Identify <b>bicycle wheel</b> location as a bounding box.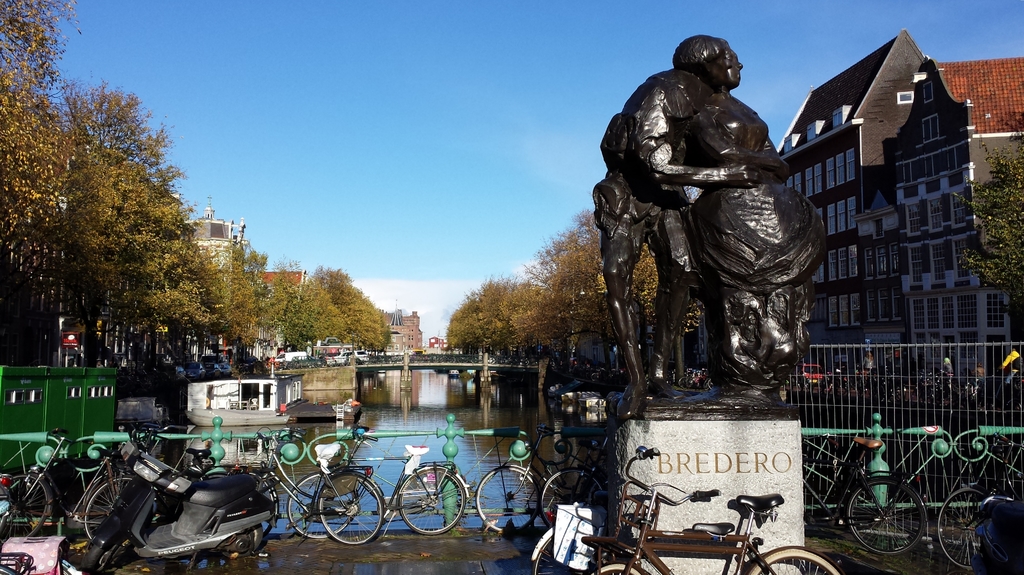
locate(400, 464, 463, 534).
